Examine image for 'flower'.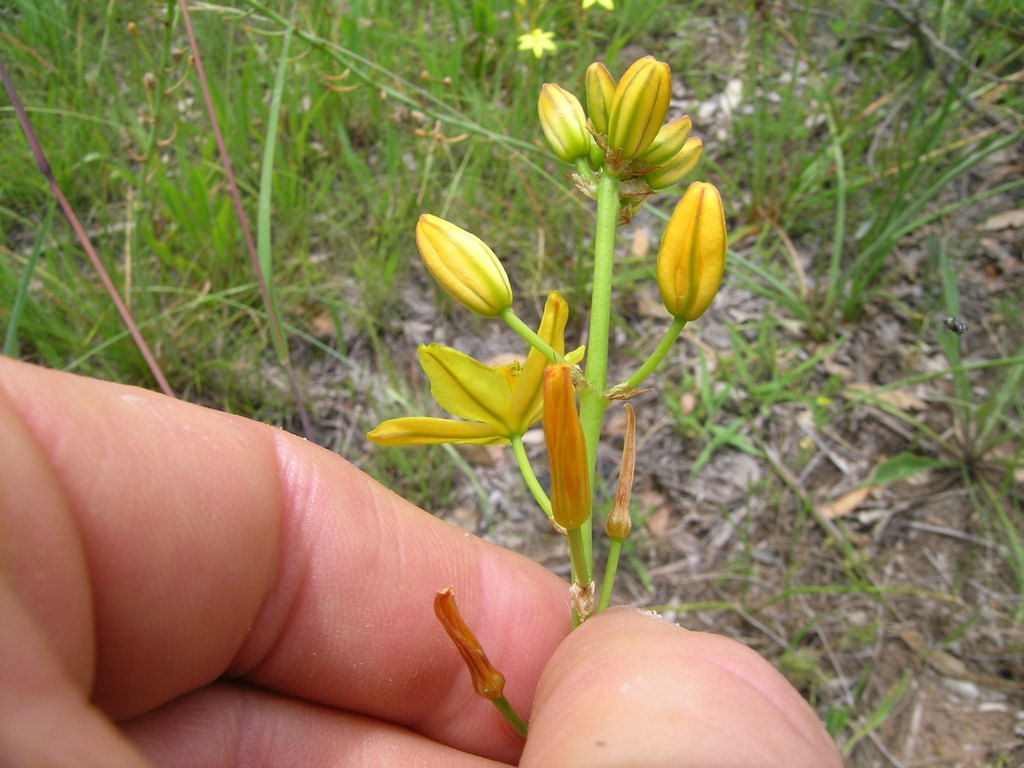
Examination result: {"left": 516, "top": 27, "right": 557, "bottom": 60}.
